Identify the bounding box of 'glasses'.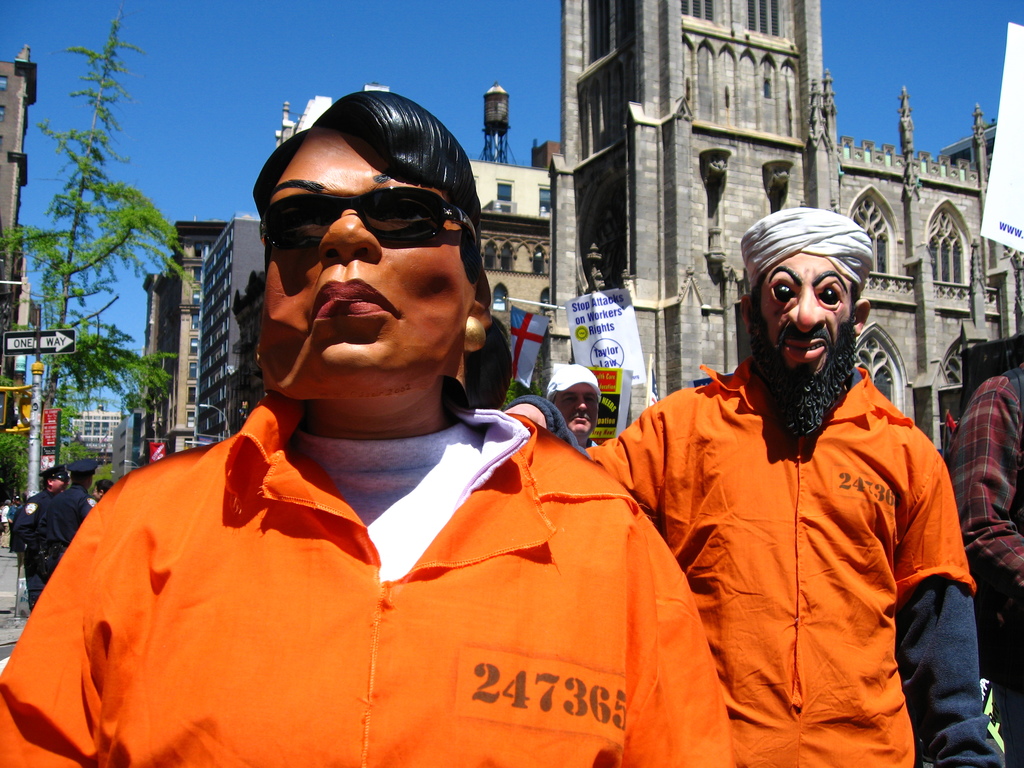
[253,198,477,255].
